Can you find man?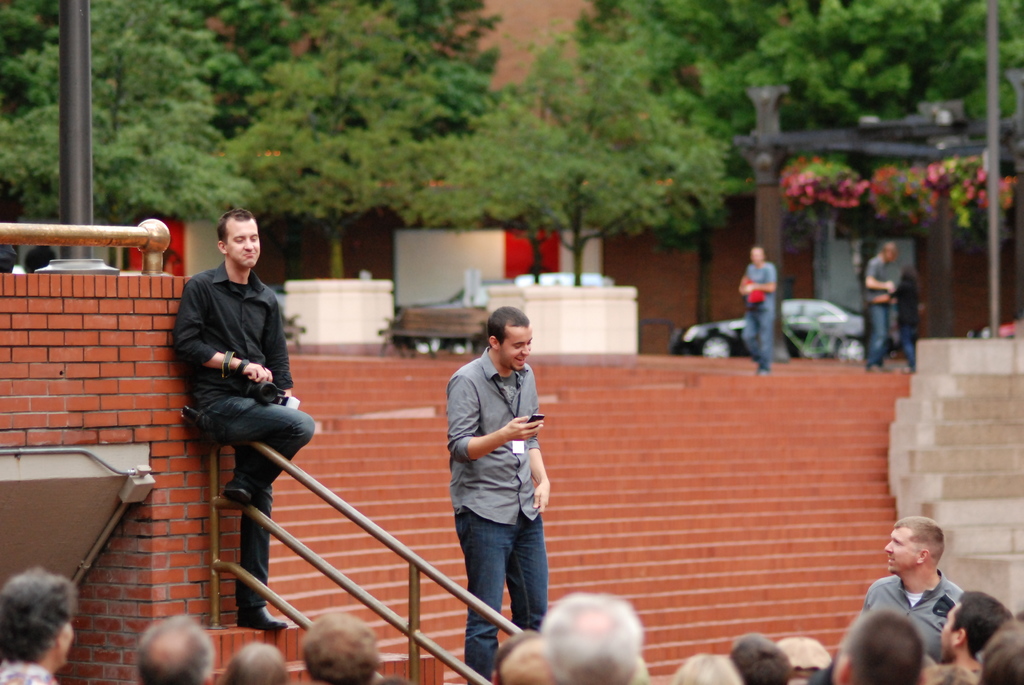
Yes, bounding box: <region>447, 306, 546, 684</region>.
